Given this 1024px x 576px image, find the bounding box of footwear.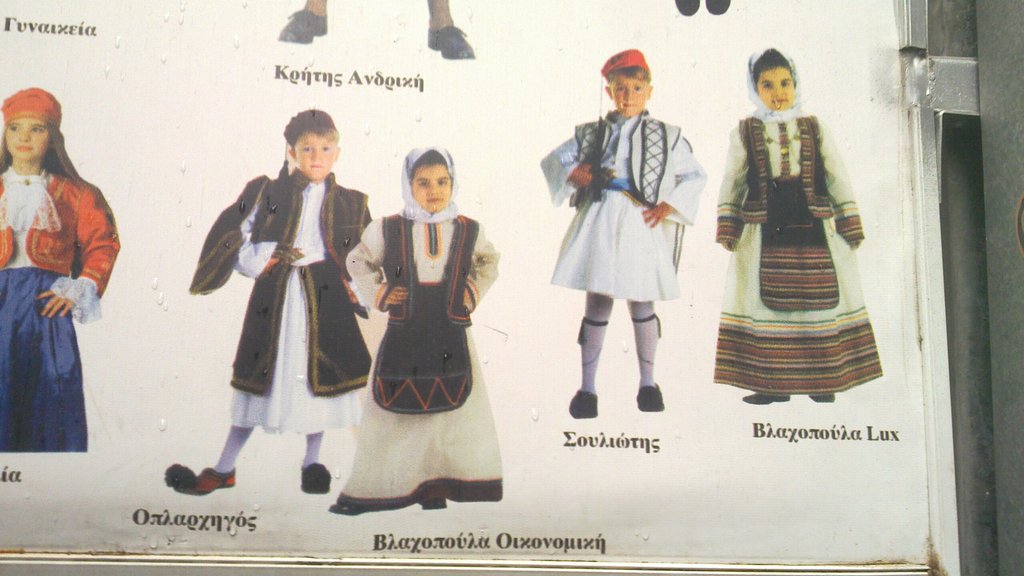
<box>300,456,331,495</box>.
